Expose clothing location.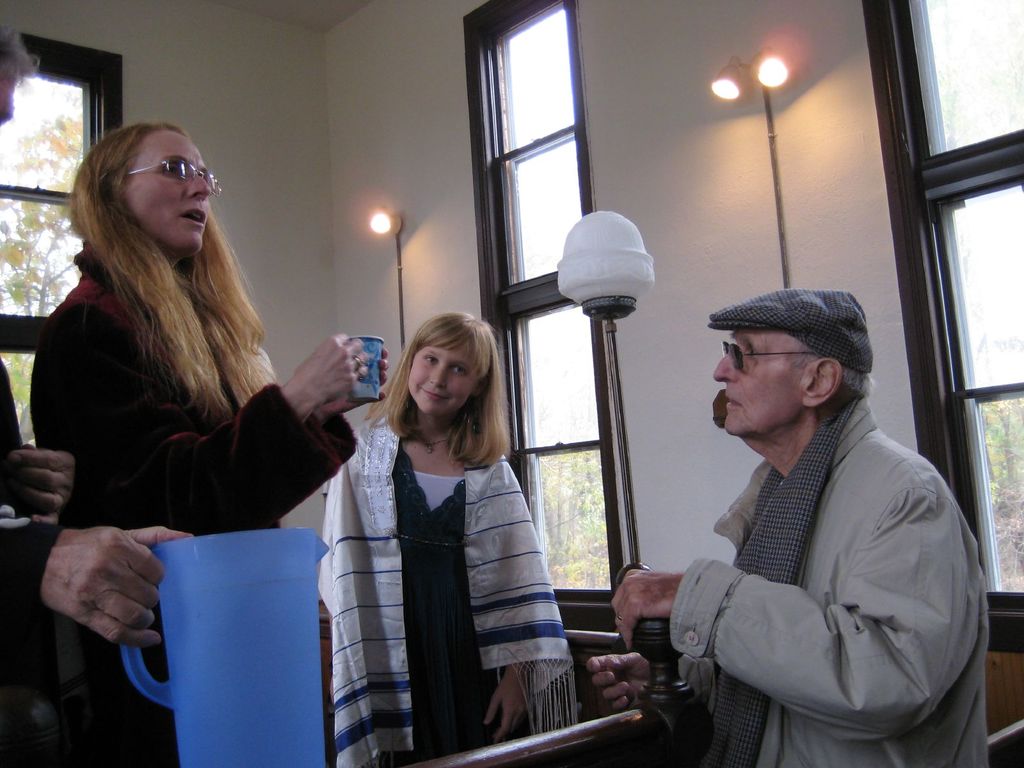
Exposed at {"left": 652, "top": 345, "right": 991, "bottom": 761}.
